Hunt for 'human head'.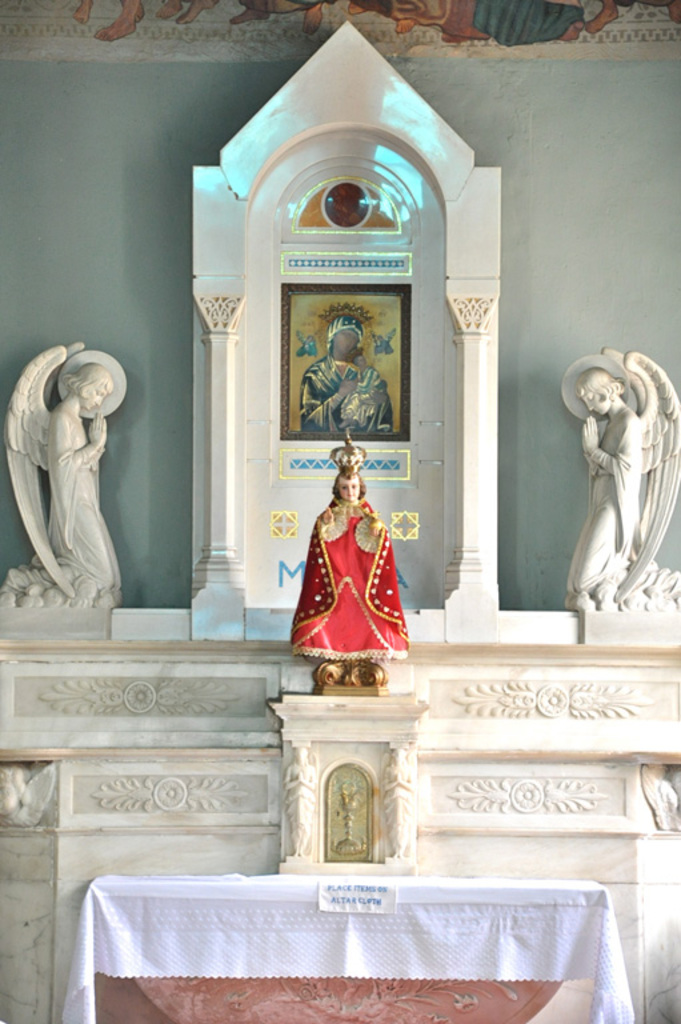
Hunted down at 69:360:116:411.
